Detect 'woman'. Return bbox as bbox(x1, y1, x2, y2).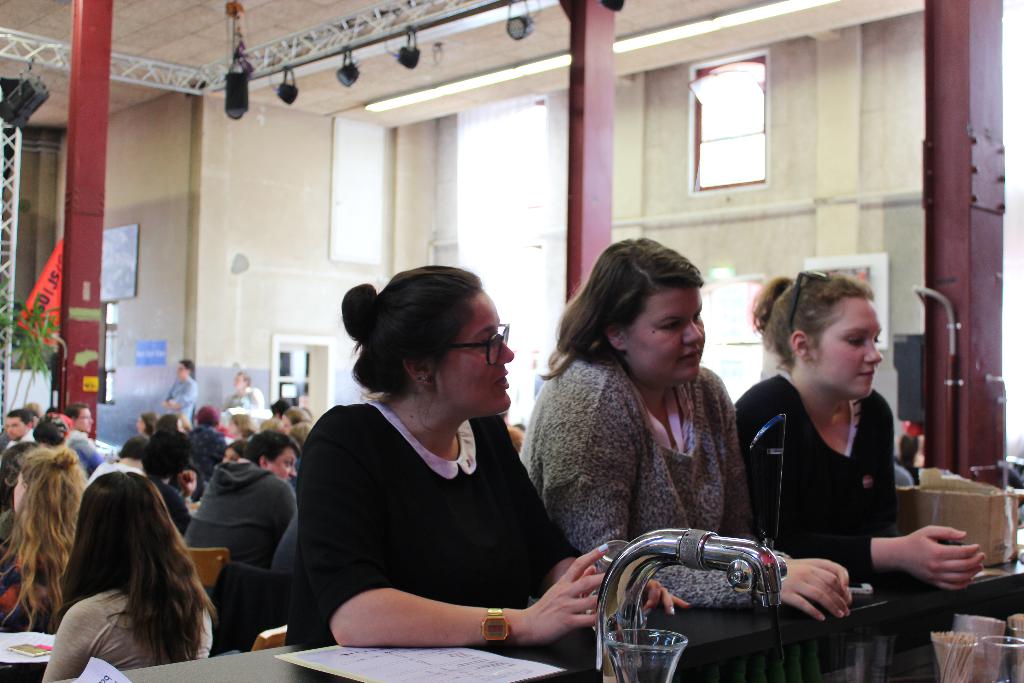
bbox(286, 262, 694, 668).
